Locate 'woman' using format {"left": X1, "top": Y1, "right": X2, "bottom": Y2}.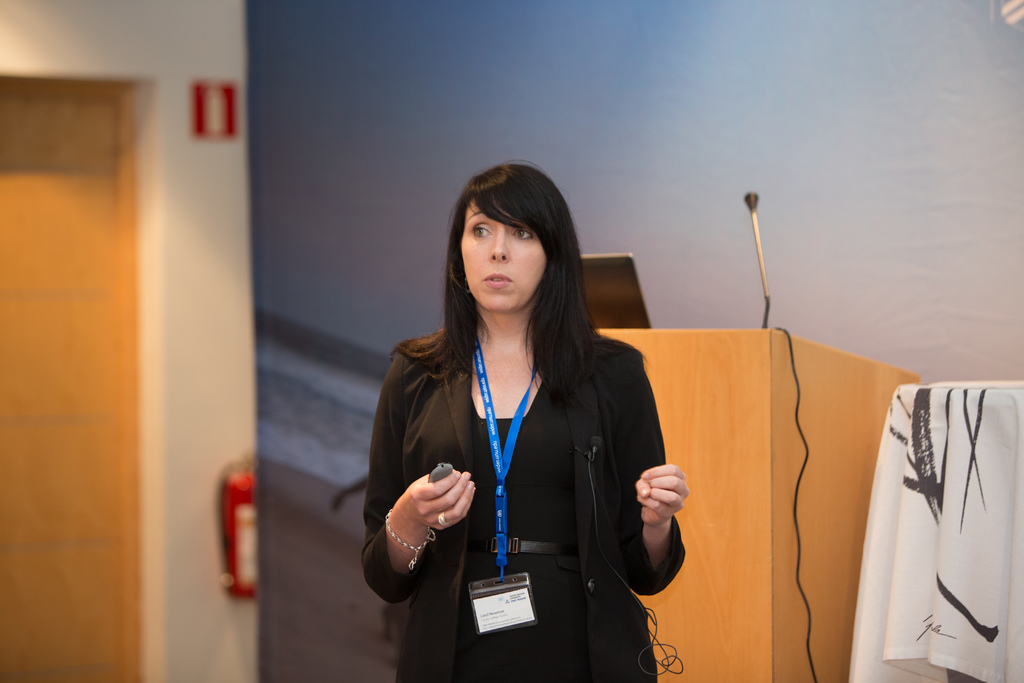
{"left": 362, "top": 155, "right": 691, "bottom": 682}.
